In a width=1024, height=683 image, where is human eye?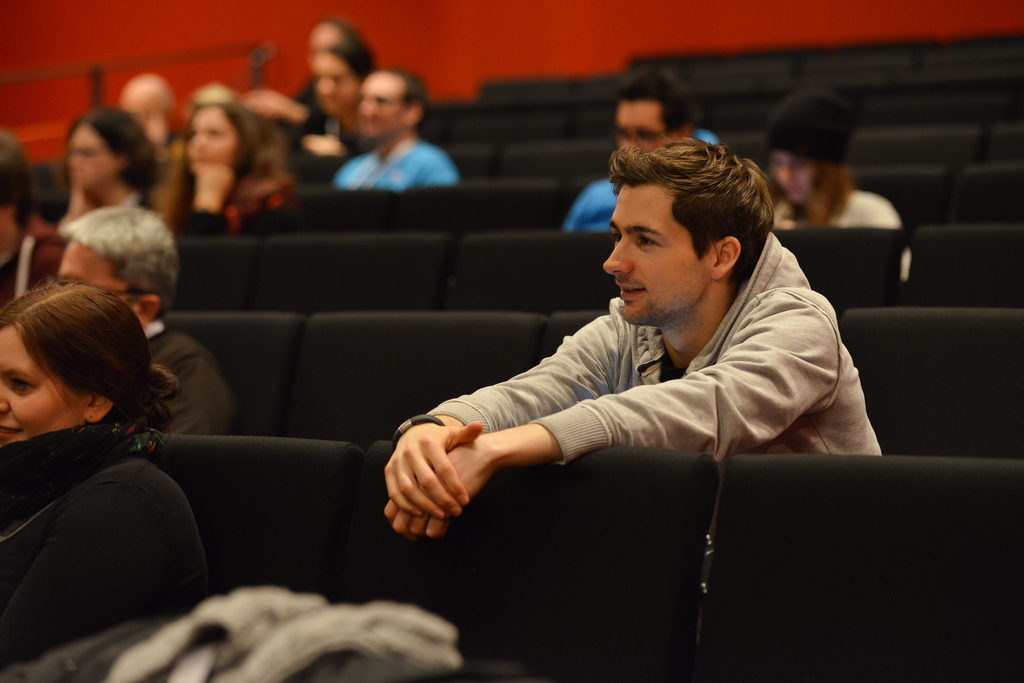
l=610, t=229, r=626, b=242.
